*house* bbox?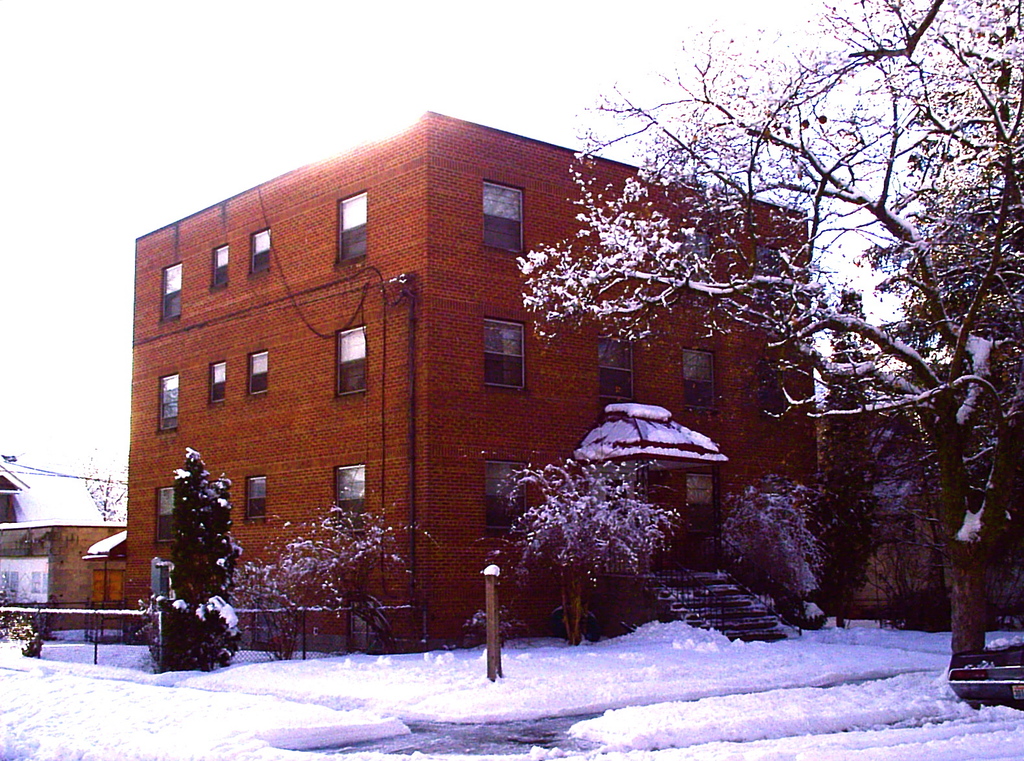
<box>831,367,1005,655</box>
